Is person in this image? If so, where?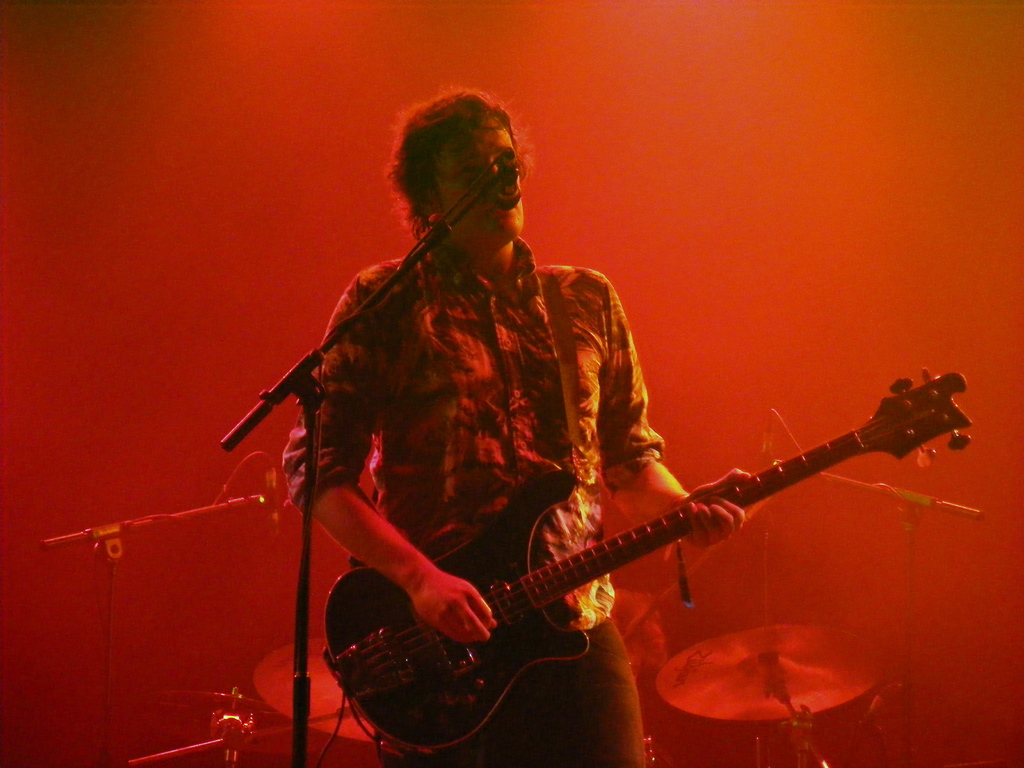
Yes, at (left=309, top=191, right=926, bottom=767).
